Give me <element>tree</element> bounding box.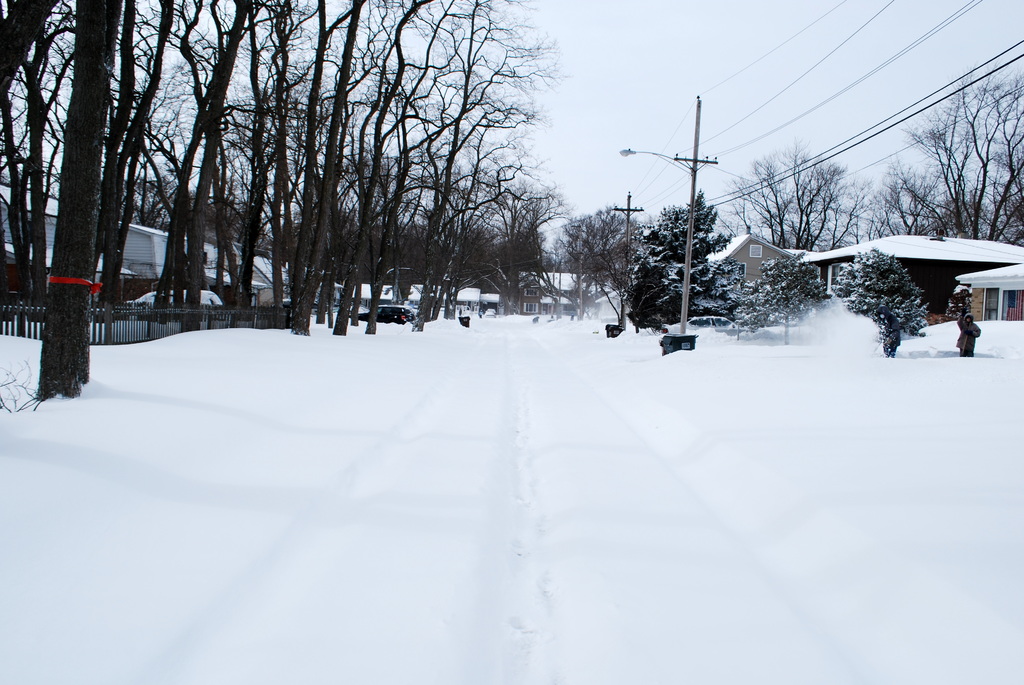
detection(902, 72, 1023, 246).
